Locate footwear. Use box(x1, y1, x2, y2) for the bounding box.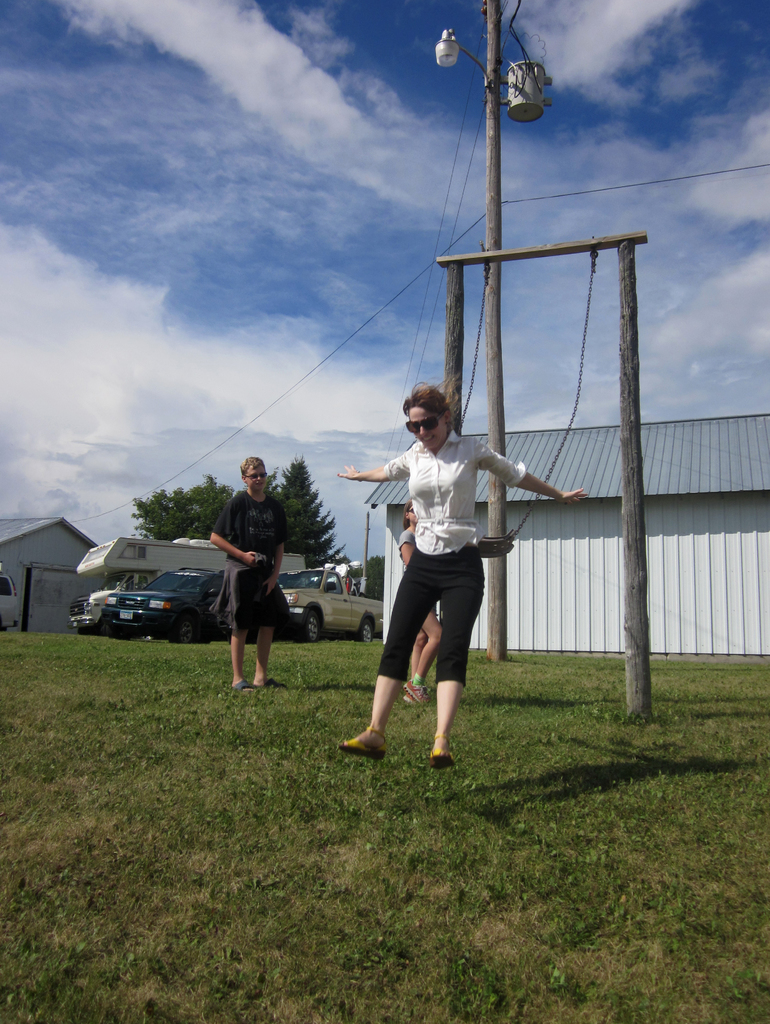
box(254, 676, 289, 694).
